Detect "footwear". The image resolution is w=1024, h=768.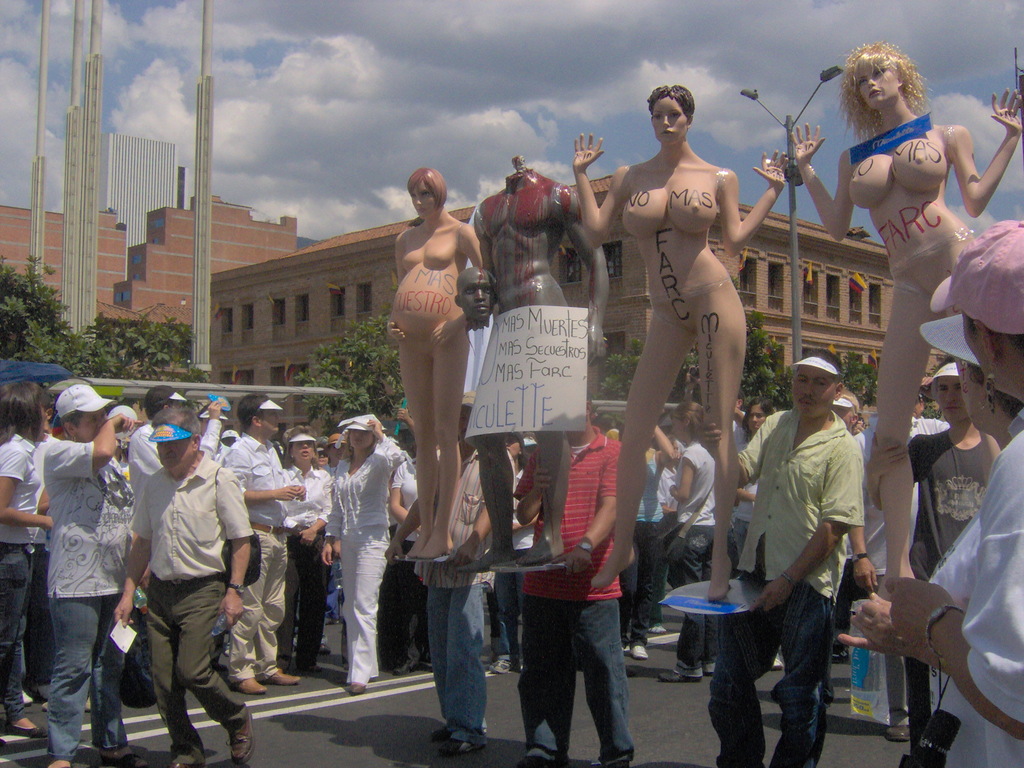
bbox=(293, 645, 297, 652).
